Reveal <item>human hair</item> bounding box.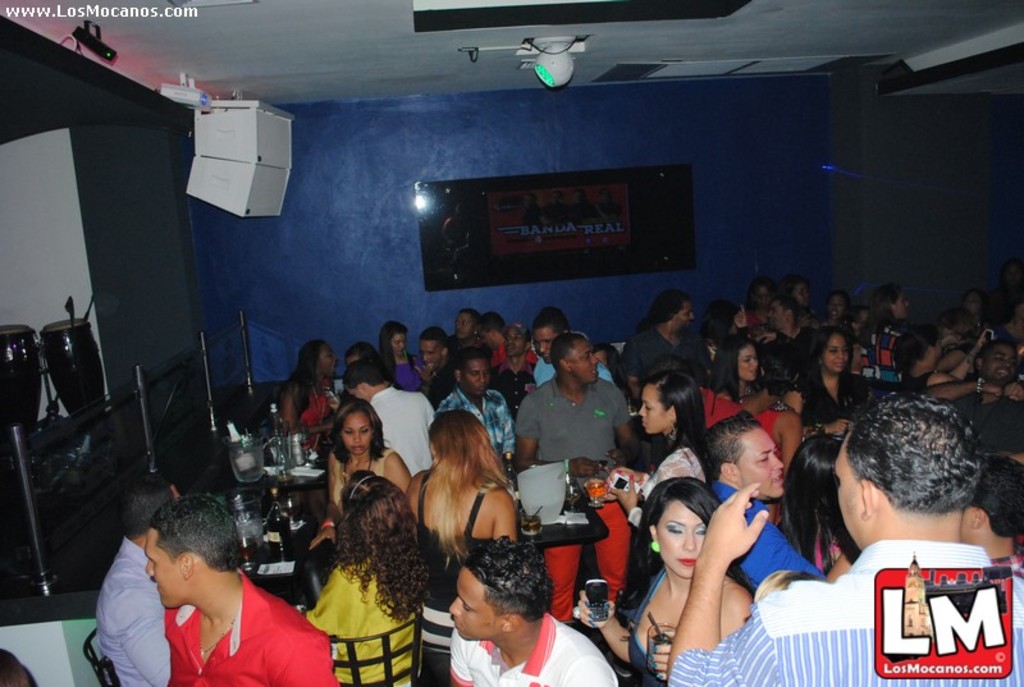
Revealed: (703, 298, 740, 340).
